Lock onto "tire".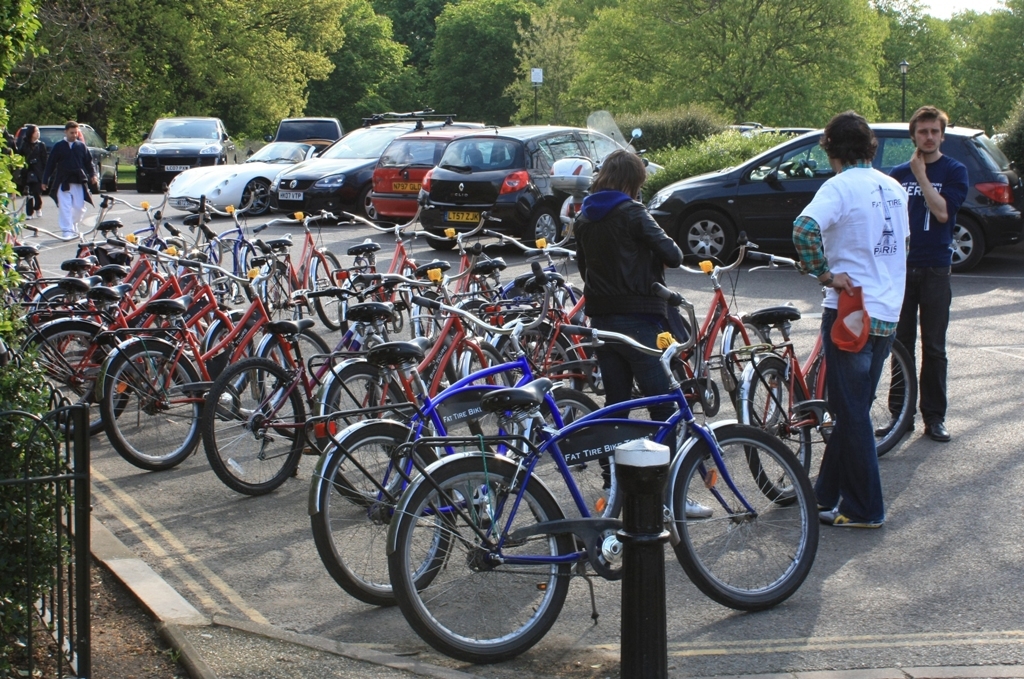
Locked: x1=676 y1=209 x2=738 y2=266.
